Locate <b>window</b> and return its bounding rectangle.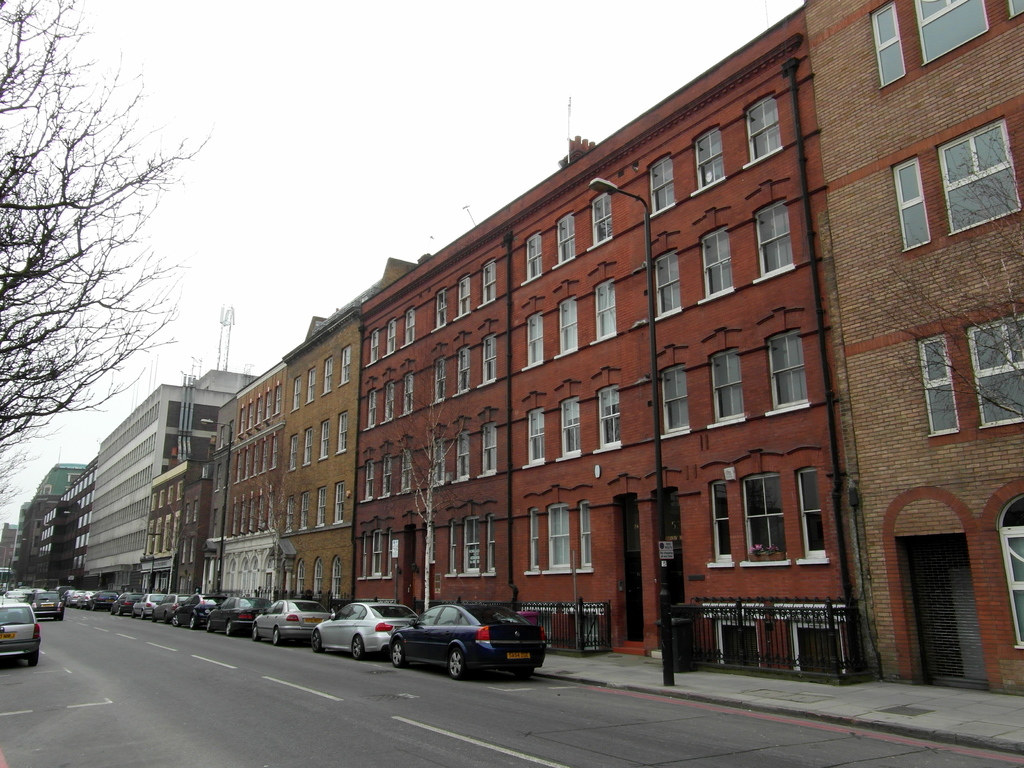
(659, 359, 693, 440).
